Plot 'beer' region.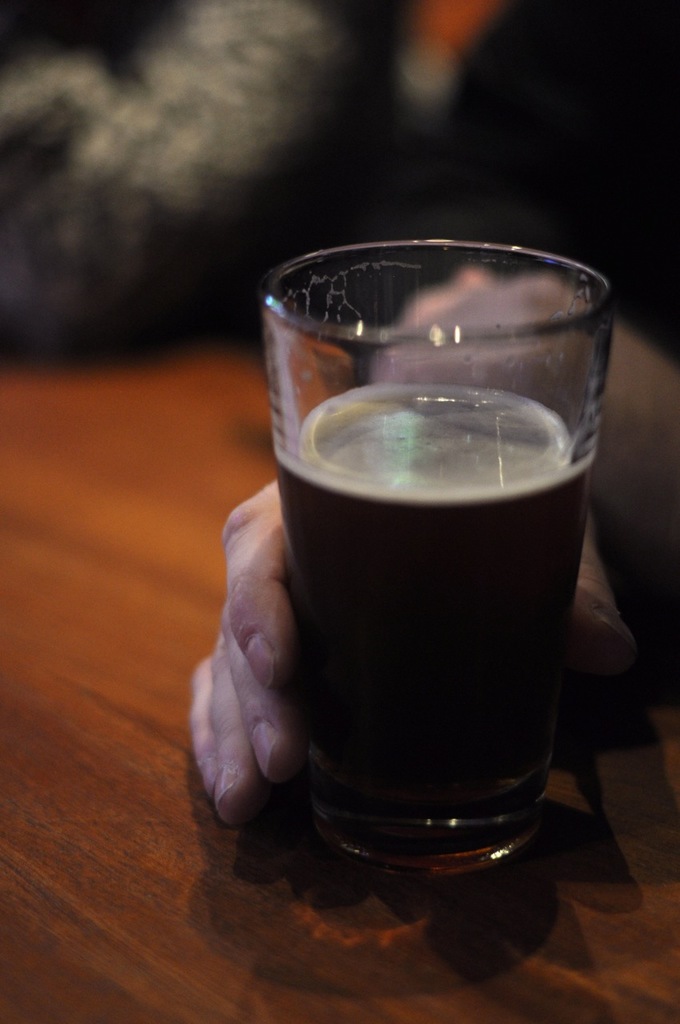
Plotted at pyautogui.locateOnScreen(273, 370, 596, 890).
